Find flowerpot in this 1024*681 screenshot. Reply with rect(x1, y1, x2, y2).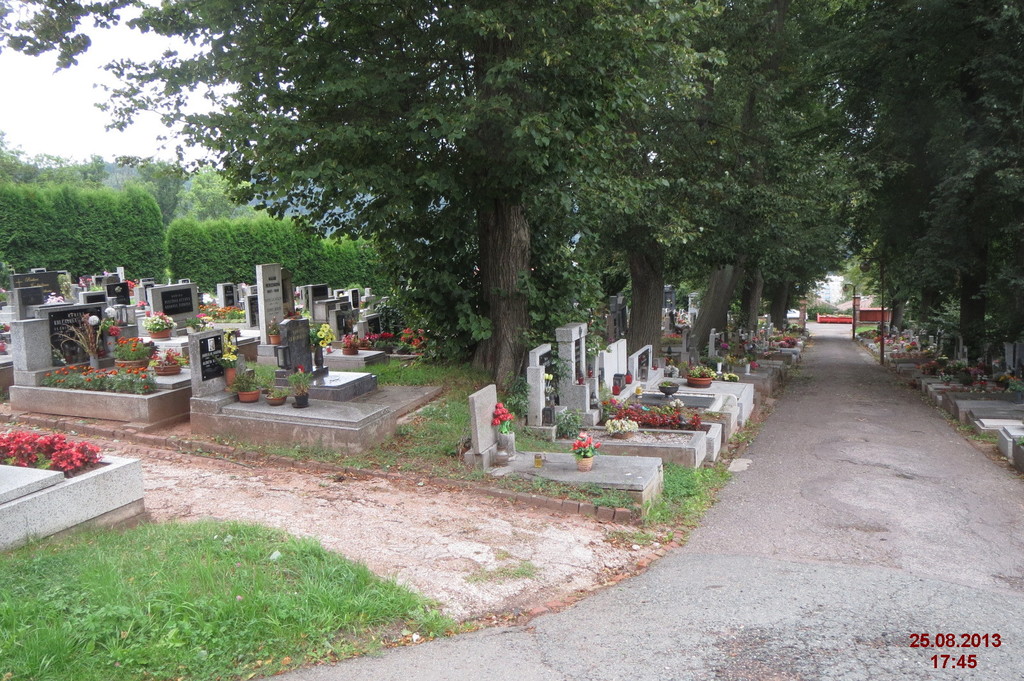
rect(239, 390, 260, 403).
